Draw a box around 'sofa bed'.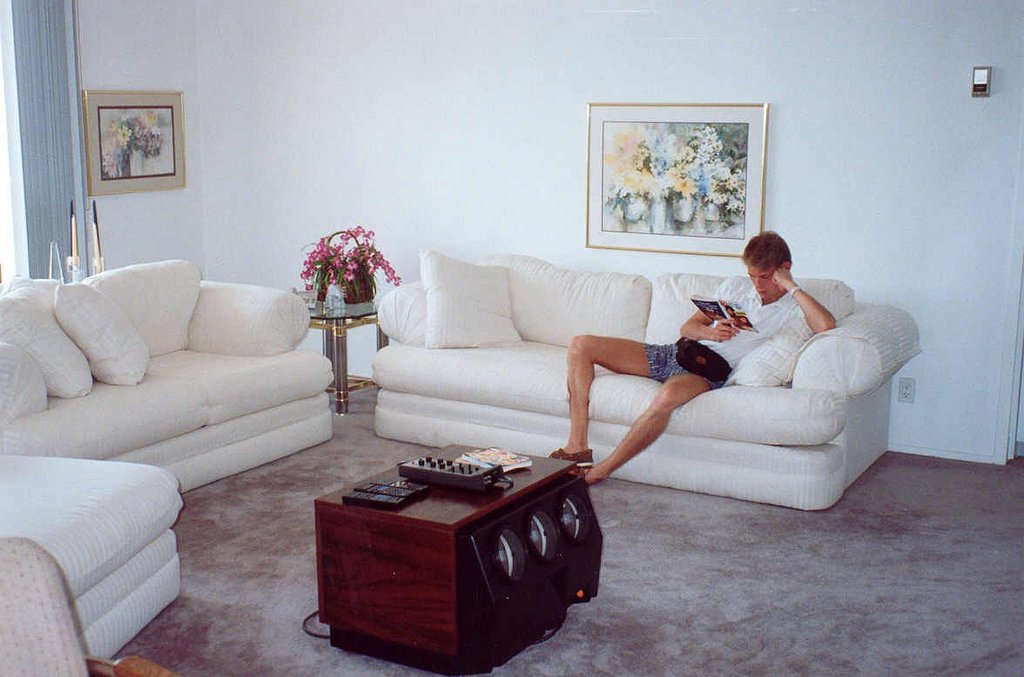
box=[375, 239, 927, 511].
